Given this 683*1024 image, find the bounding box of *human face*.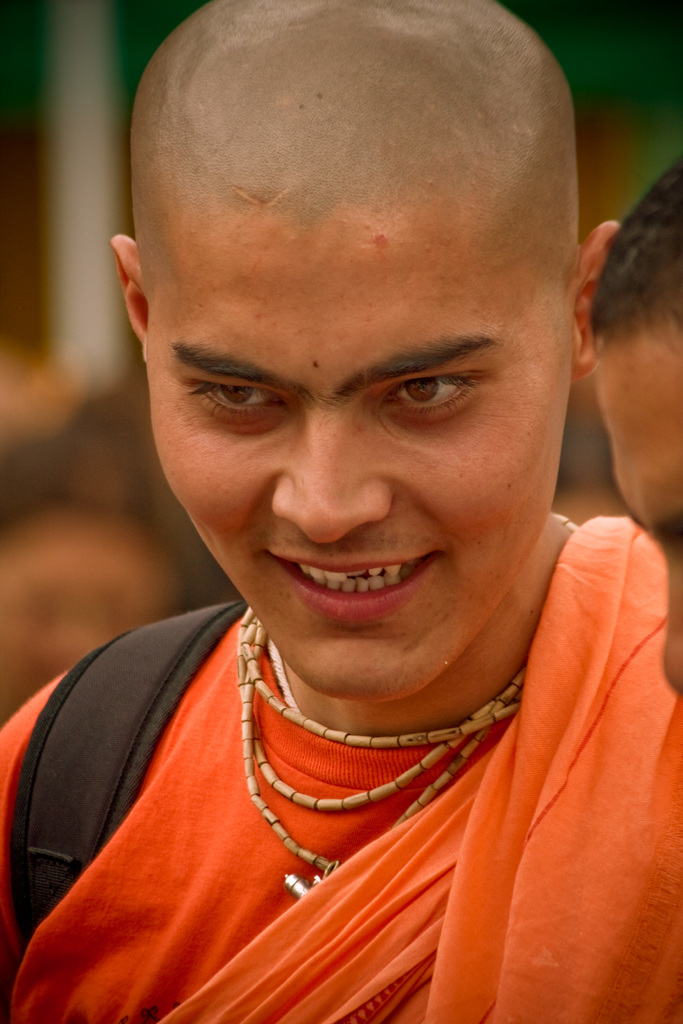
<box>143,220,575,698</box>.
